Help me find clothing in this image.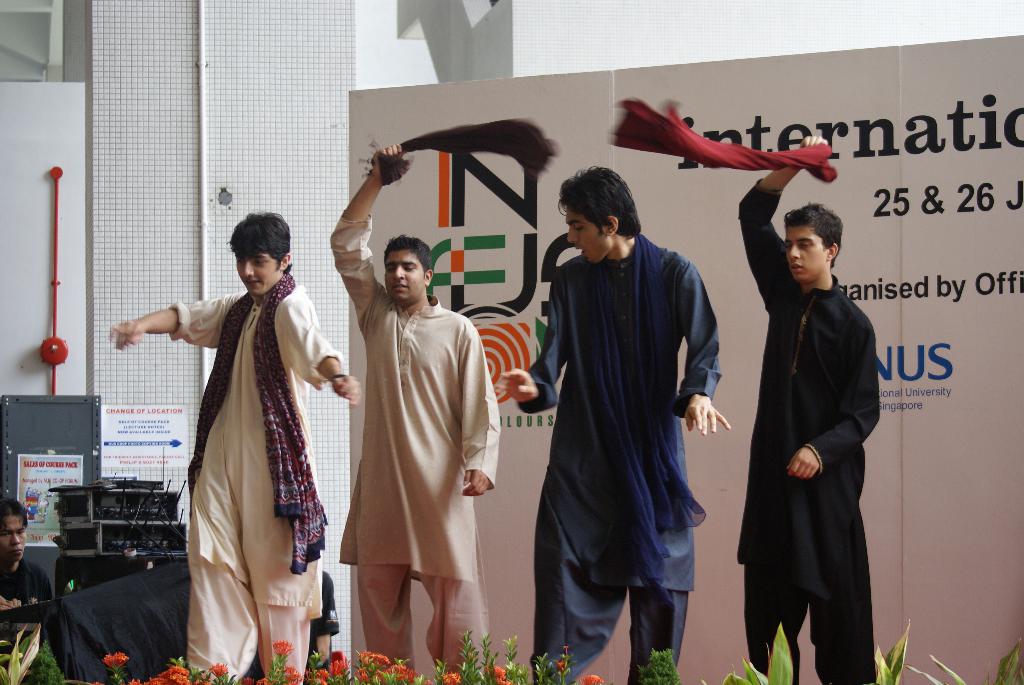
Found it: 166:264:334:682.
